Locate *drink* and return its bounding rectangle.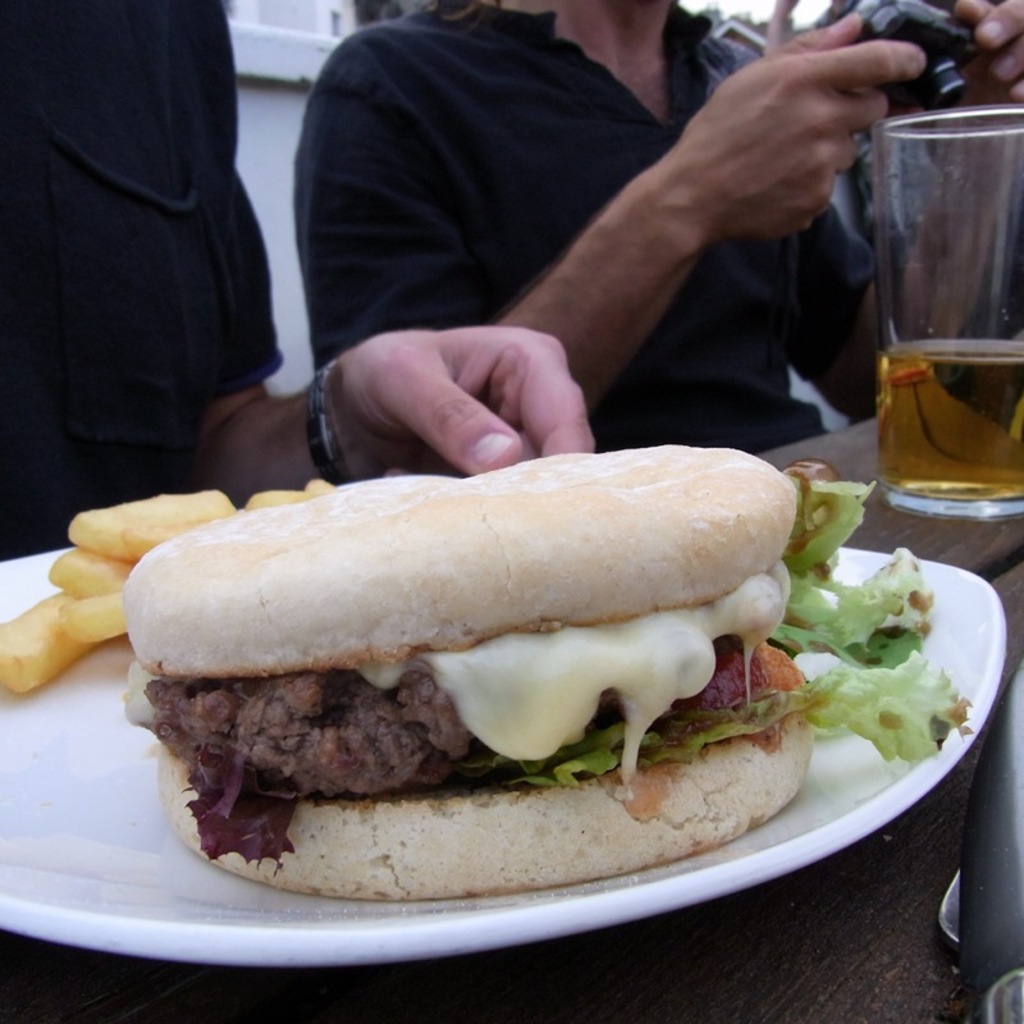
[878, 343, 1023, 507].
